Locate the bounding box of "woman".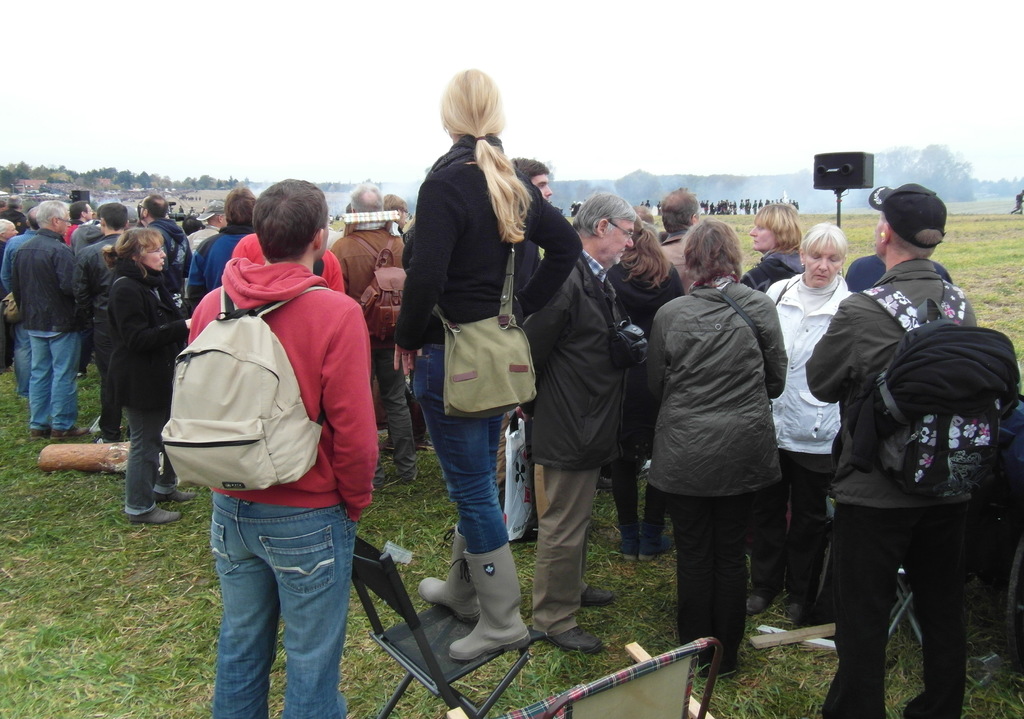
Bounding box: region(393, 69, 581, 660).
